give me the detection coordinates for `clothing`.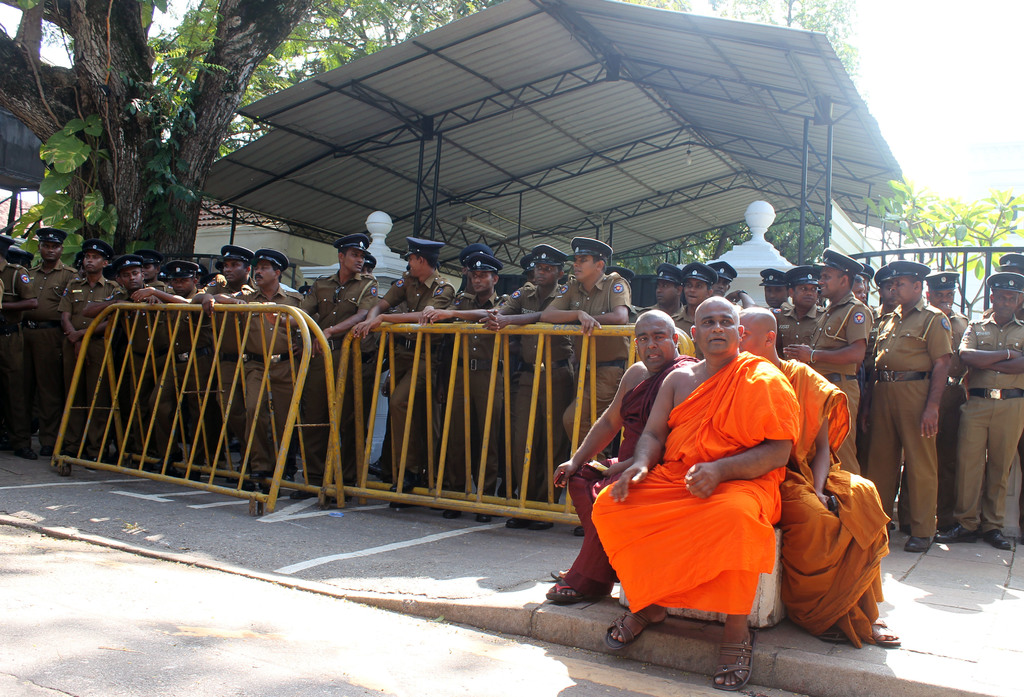
box=[993, 272, 1023, 296].
